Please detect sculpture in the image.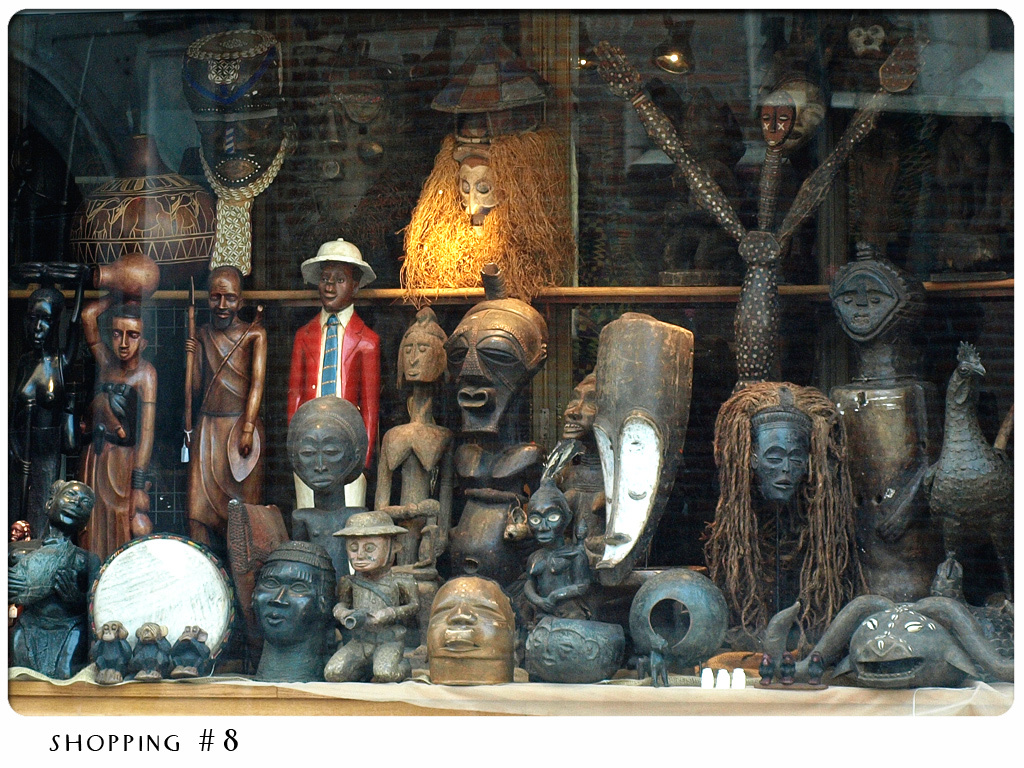
{"left": 283, "top": 237, "right": 385, "bottom": 509}.
